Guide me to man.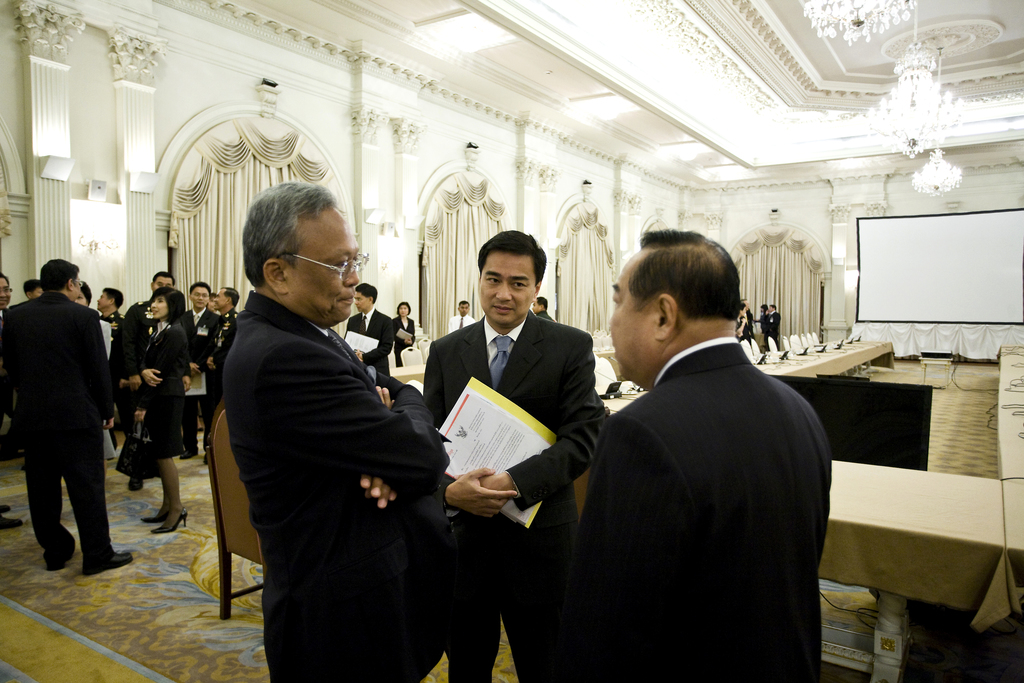
Guidance: Rect(414, 224, 609, 682).
